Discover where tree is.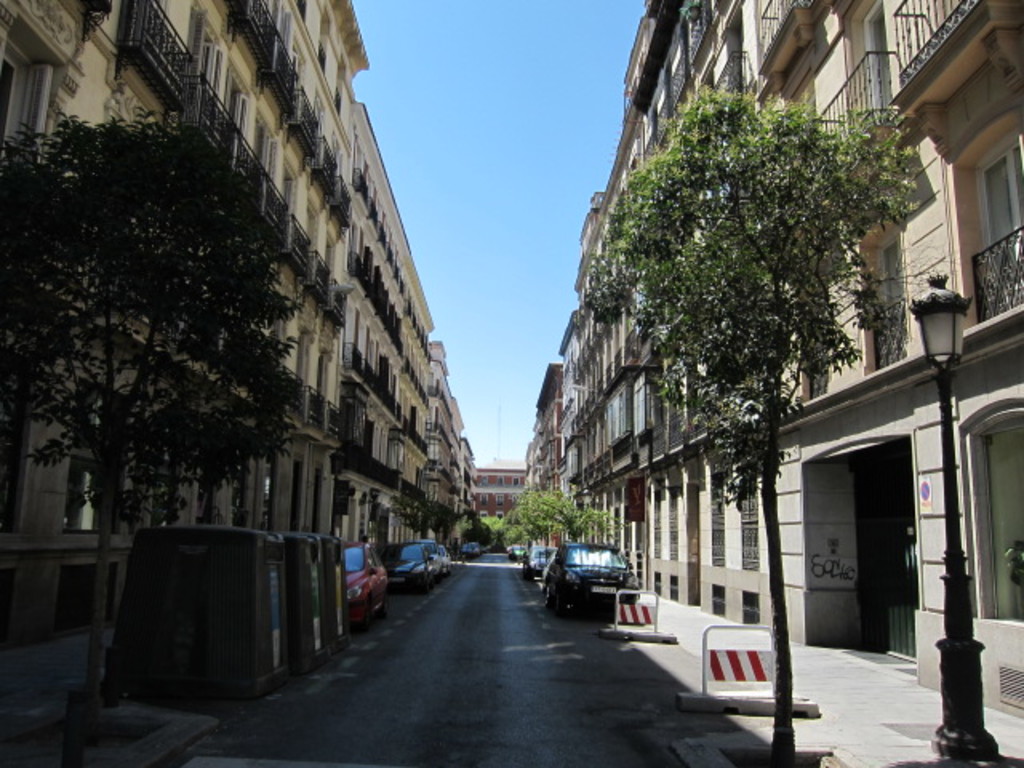
Discovered at crop(526, 490, 635, 546).
